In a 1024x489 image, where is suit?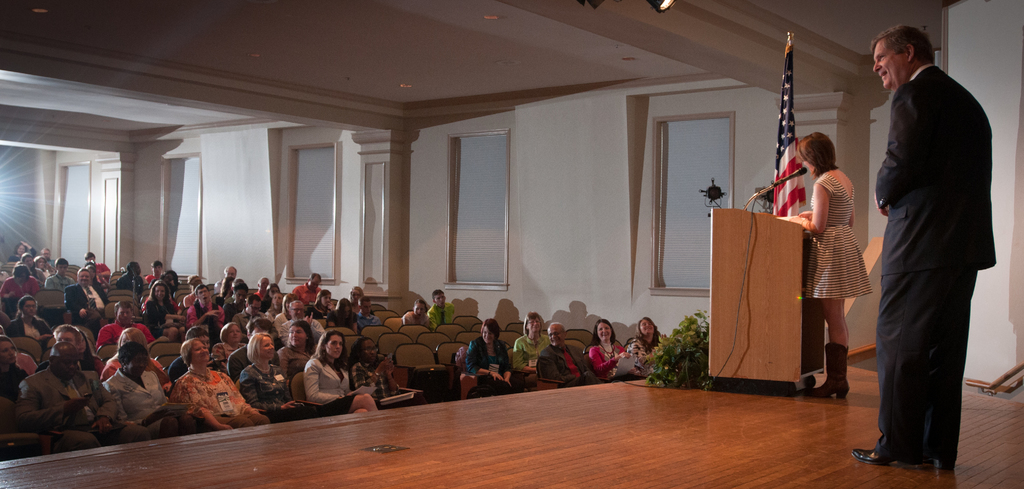
select_region(8, 314, 56, 348).
